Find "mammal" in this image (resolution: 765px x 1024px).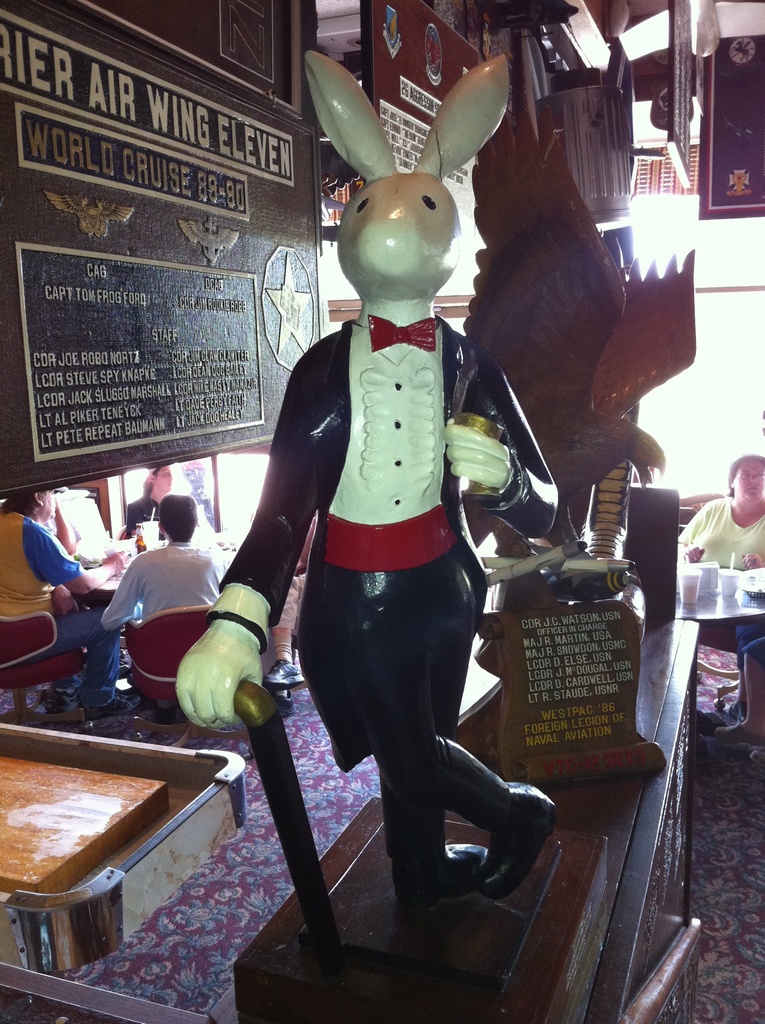
<box>704,614,764,743</box>.
